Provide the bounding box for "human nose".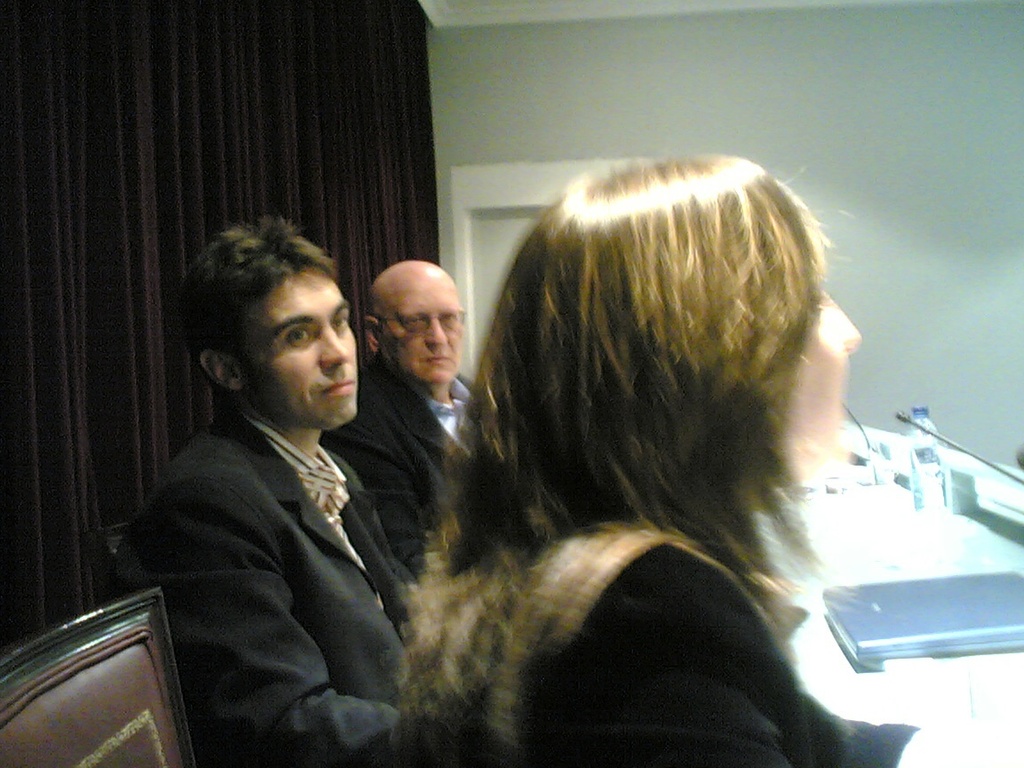
detection(424, 315, 445, 342).
